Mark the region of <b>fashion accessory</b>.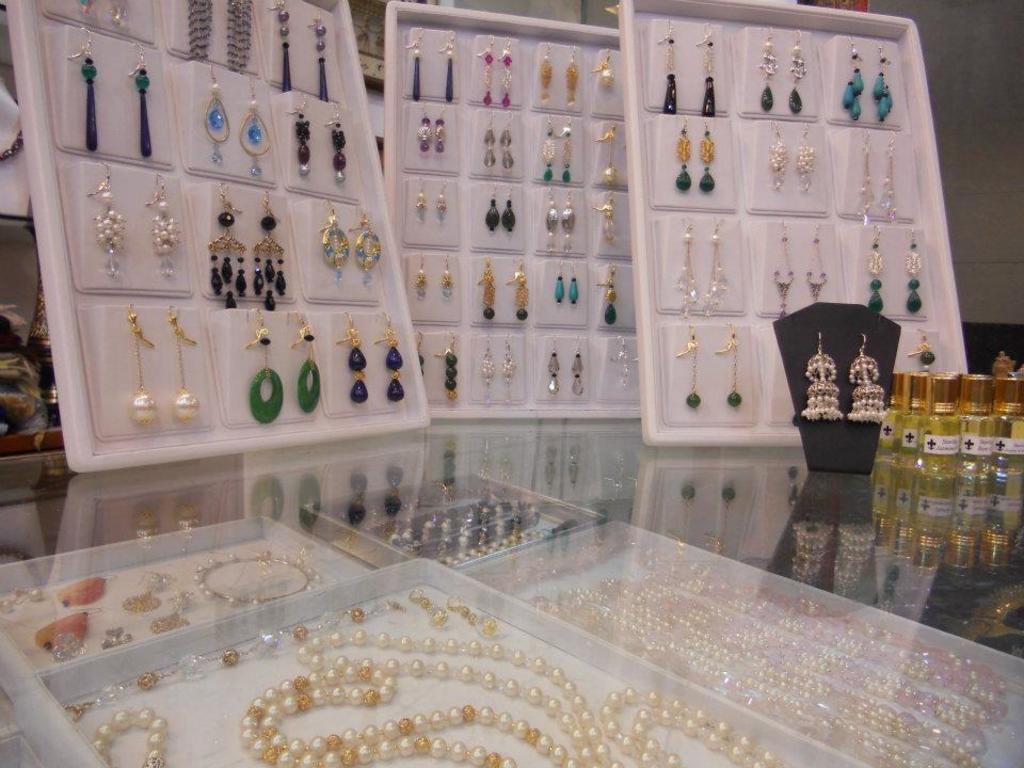
Region: [471,34,496,108].
